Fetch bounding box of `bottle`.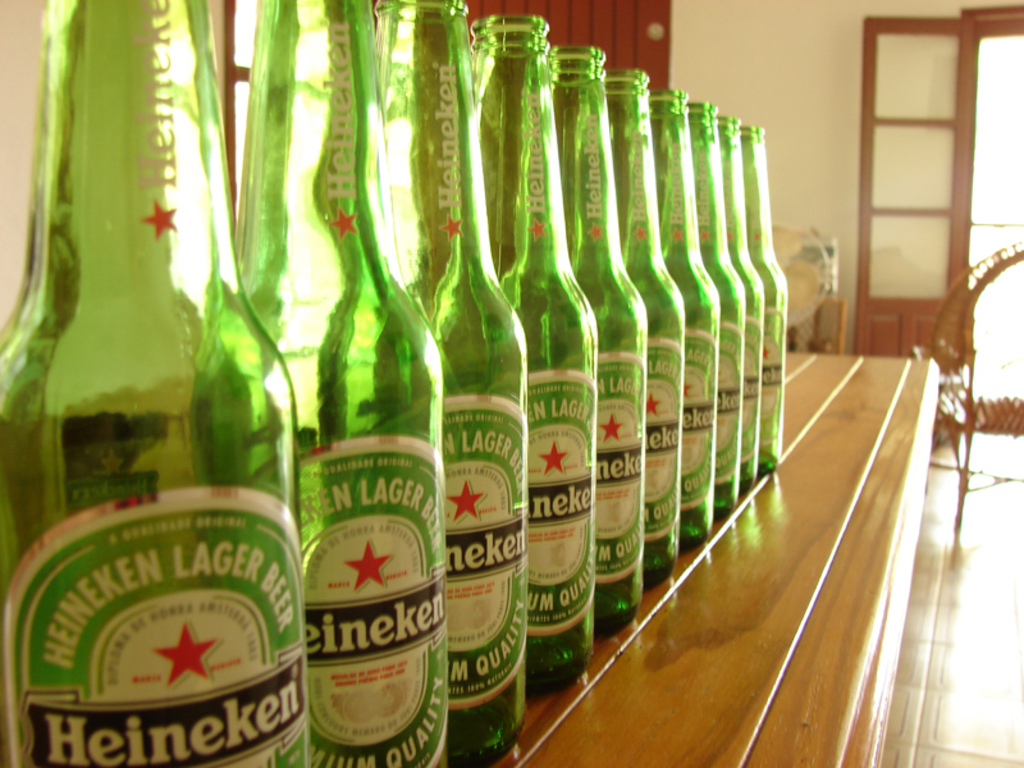
Bbox: 605/72/680/582.
